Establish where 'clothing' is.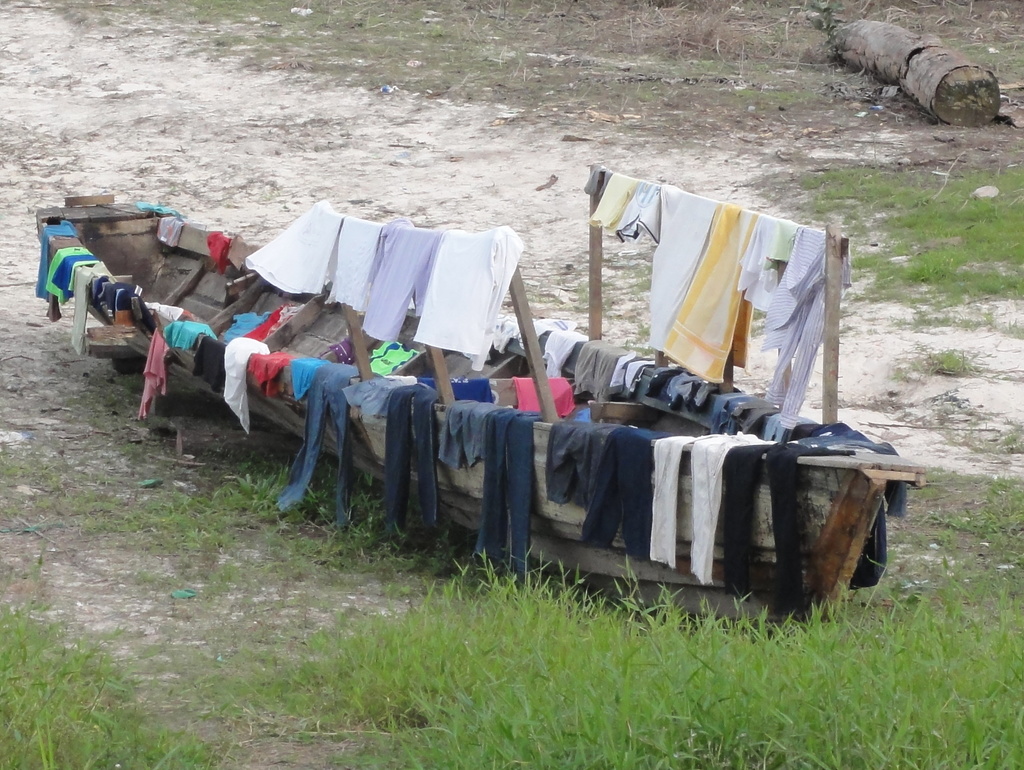
Established at <region>586, 173, 631, 235</region>.
